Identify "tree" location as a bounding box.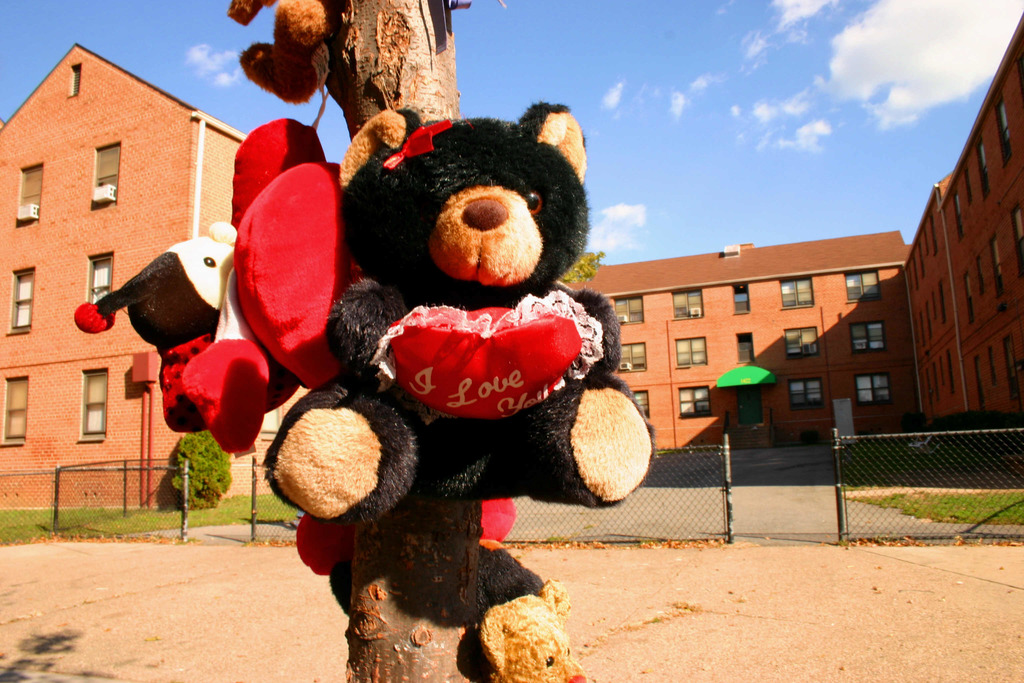
(left=170, top=429, right=230, bottom=514).
